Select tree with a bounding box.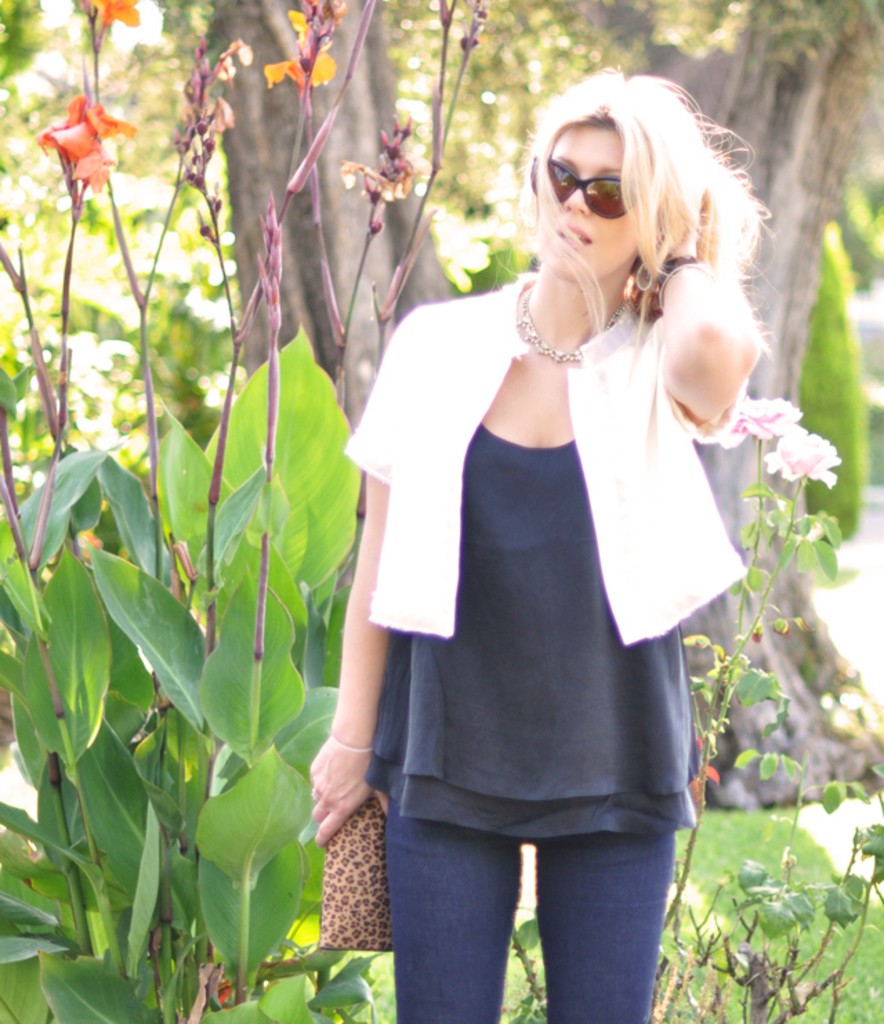
locate(215, 0, 883, 817).
